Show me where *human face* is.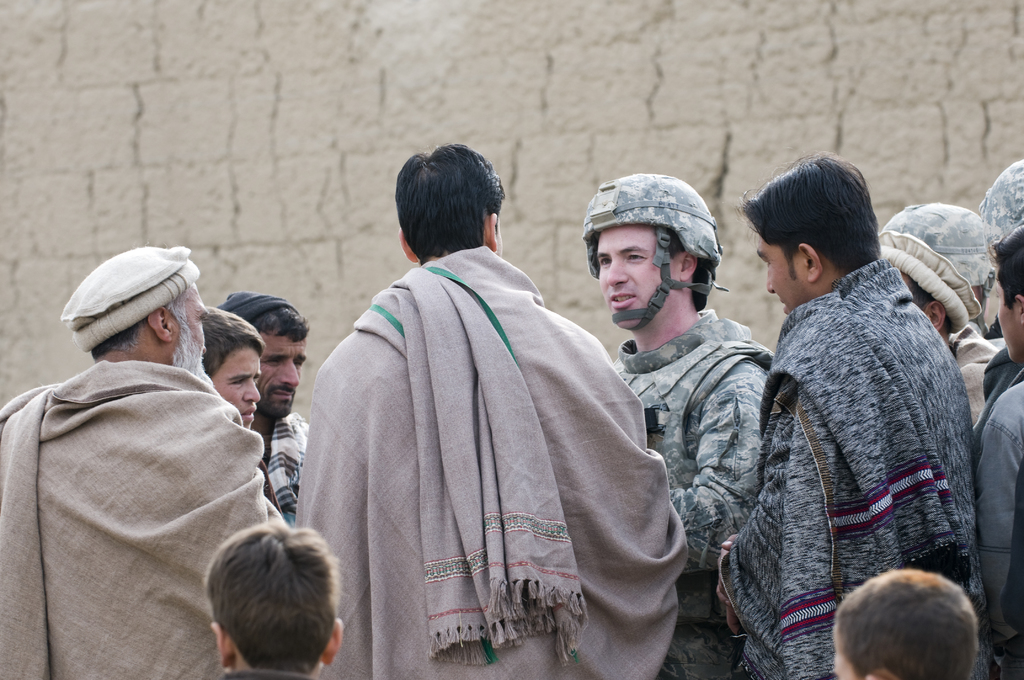
*human face* is at <region>993, 281, 1018, 360</region>.
